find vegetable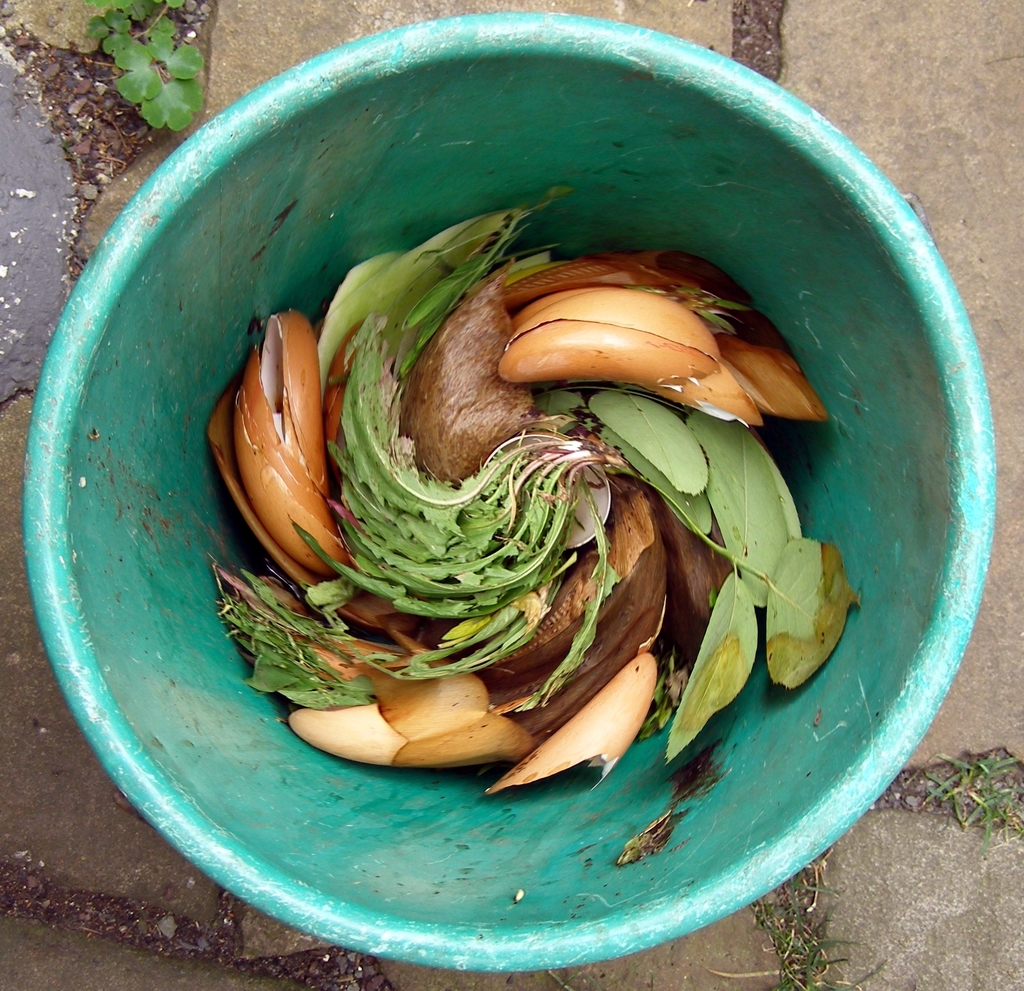
bbox=(266, 192, 926, 782)
